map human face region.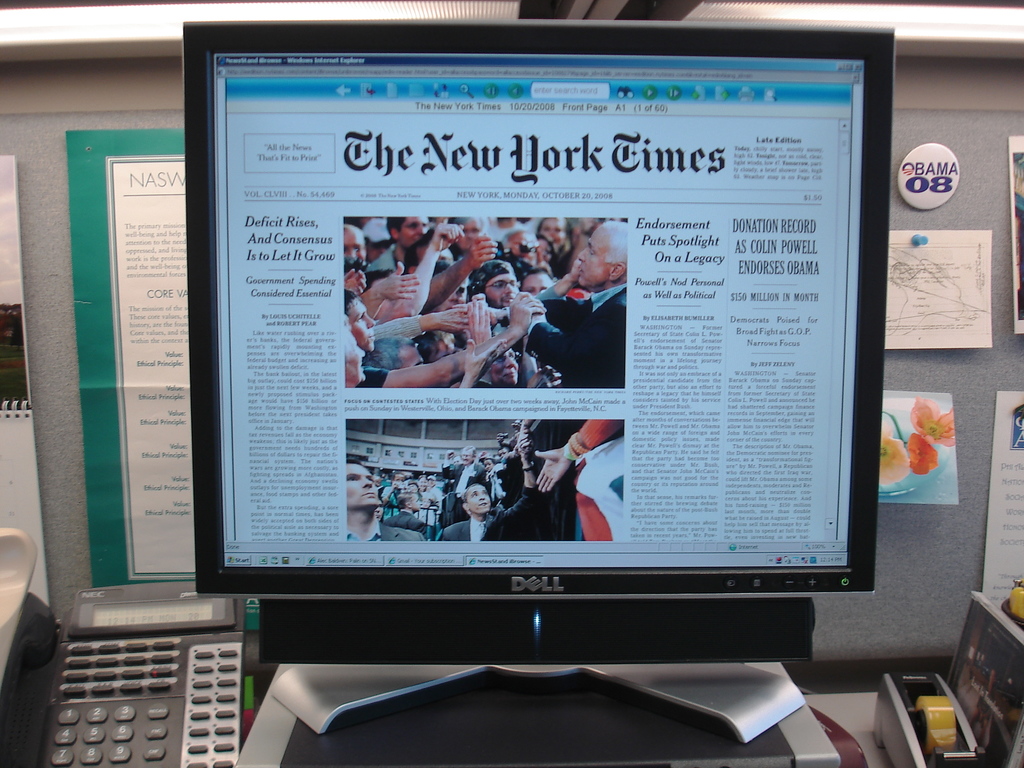
Mapped to left=484, top=269, right=516, bottom=312.
